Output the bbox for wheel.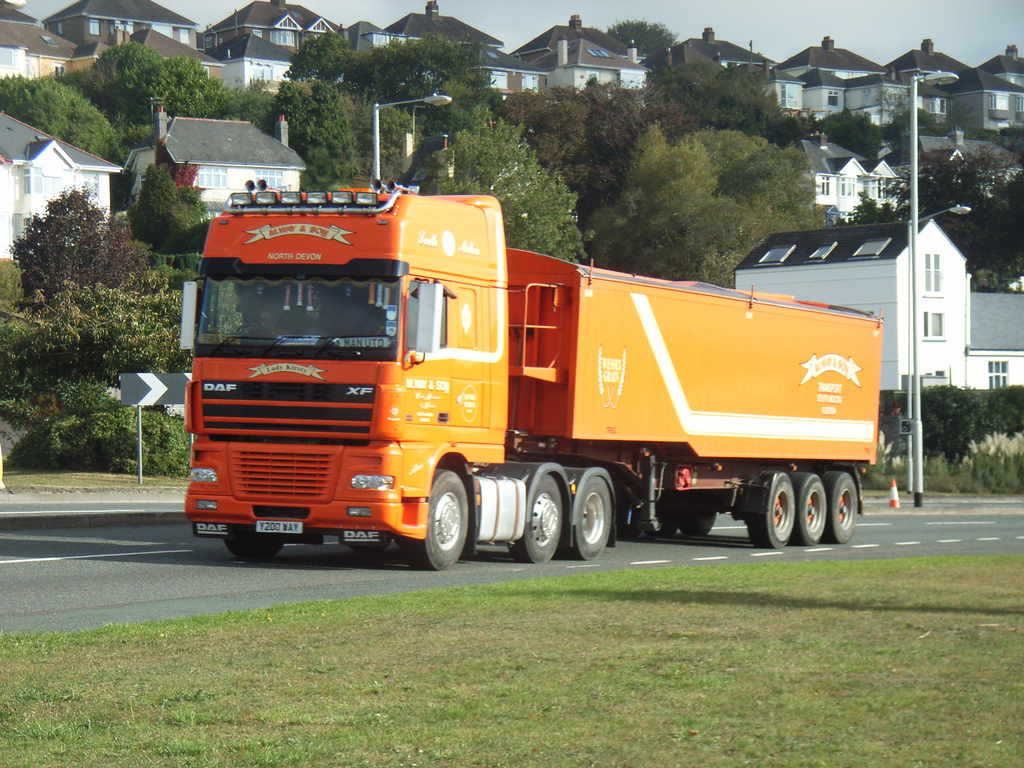
<bbox>223, 534, 283, 559</bbox>.
